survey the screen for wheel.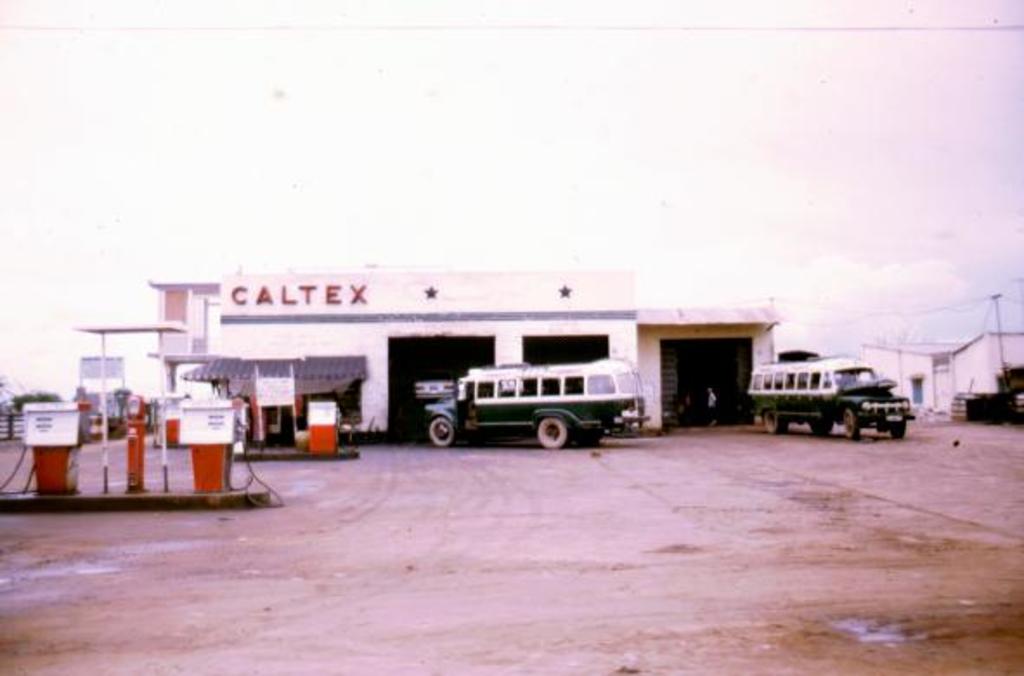
Survey found: 762/413/787/435.
